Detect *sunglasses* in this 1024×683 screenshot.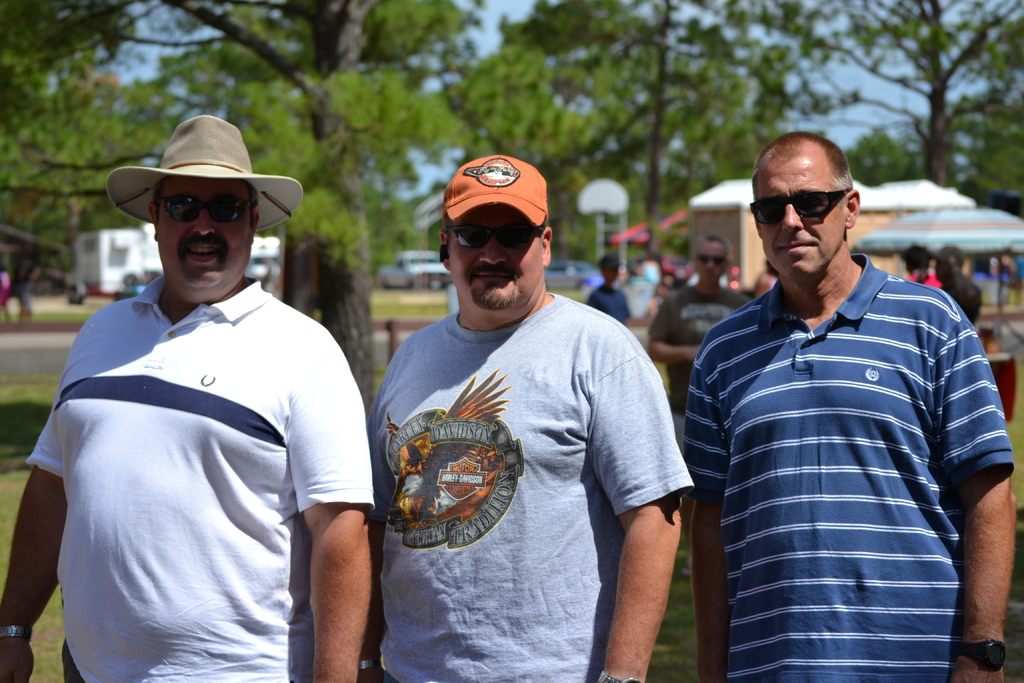
Detection: crop(447, 222, 544, 248).
